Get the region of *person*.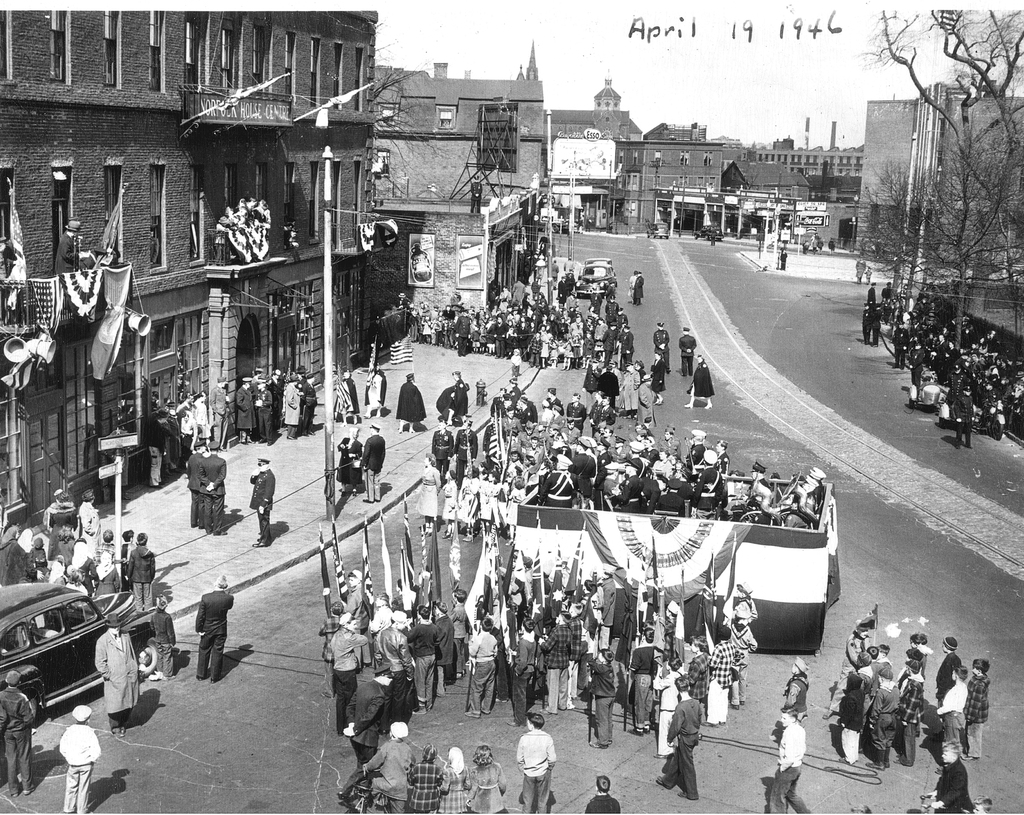
box(81, 490, 102, 566).
